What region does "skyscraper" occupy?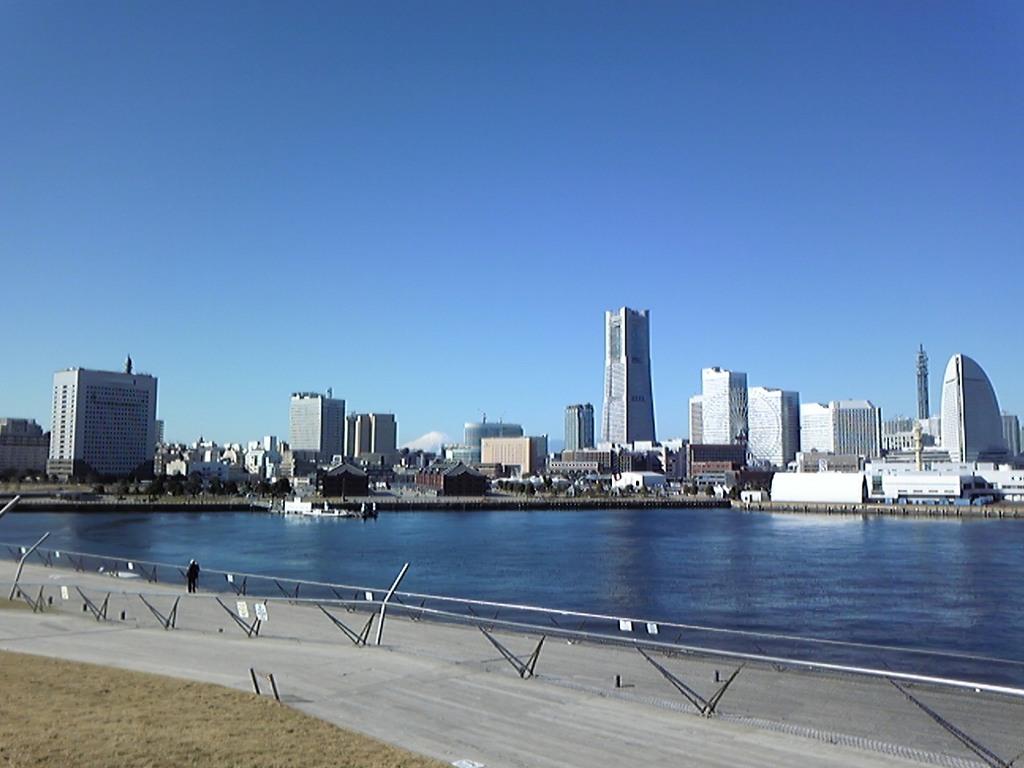
380/442/488/508.
